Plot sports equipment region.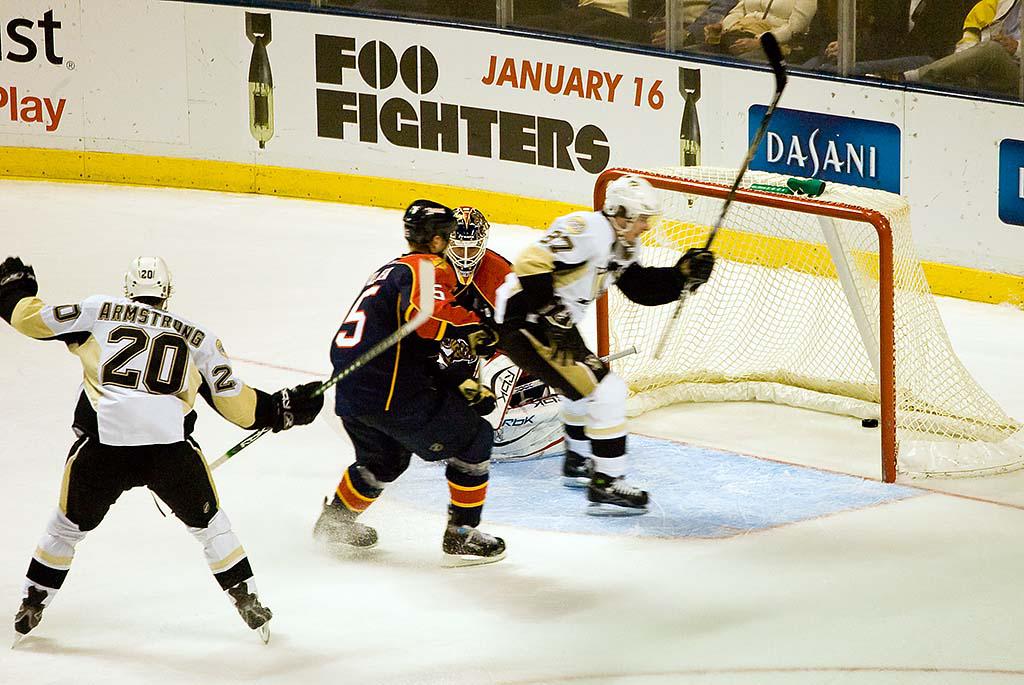
Plotted at 656, 29, 792, 364.
